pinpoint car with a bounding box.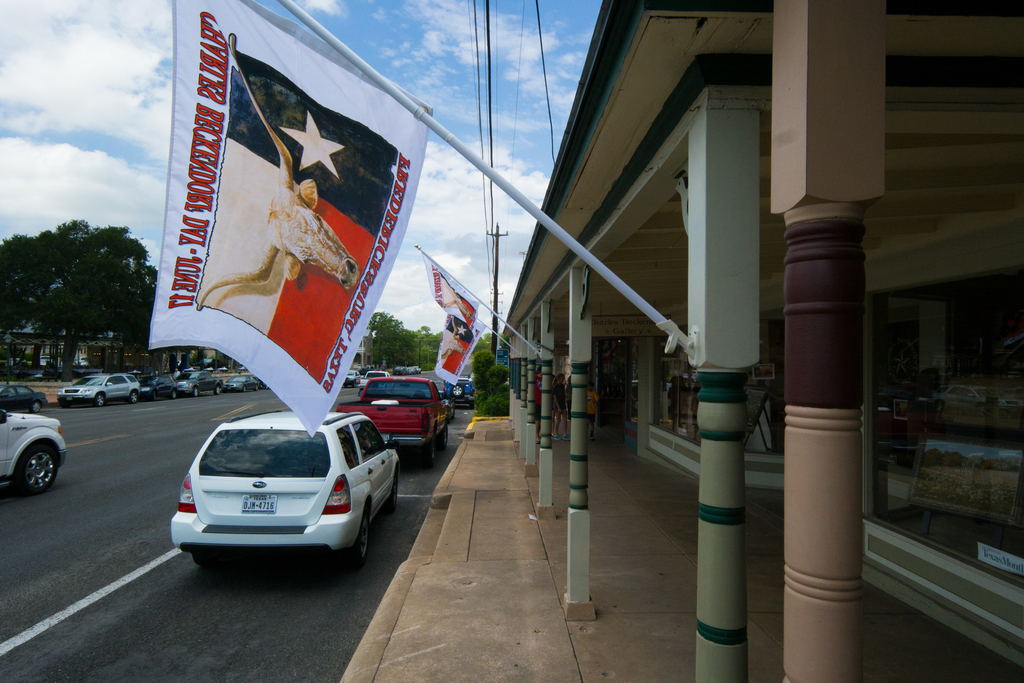
412,366,420,372.
